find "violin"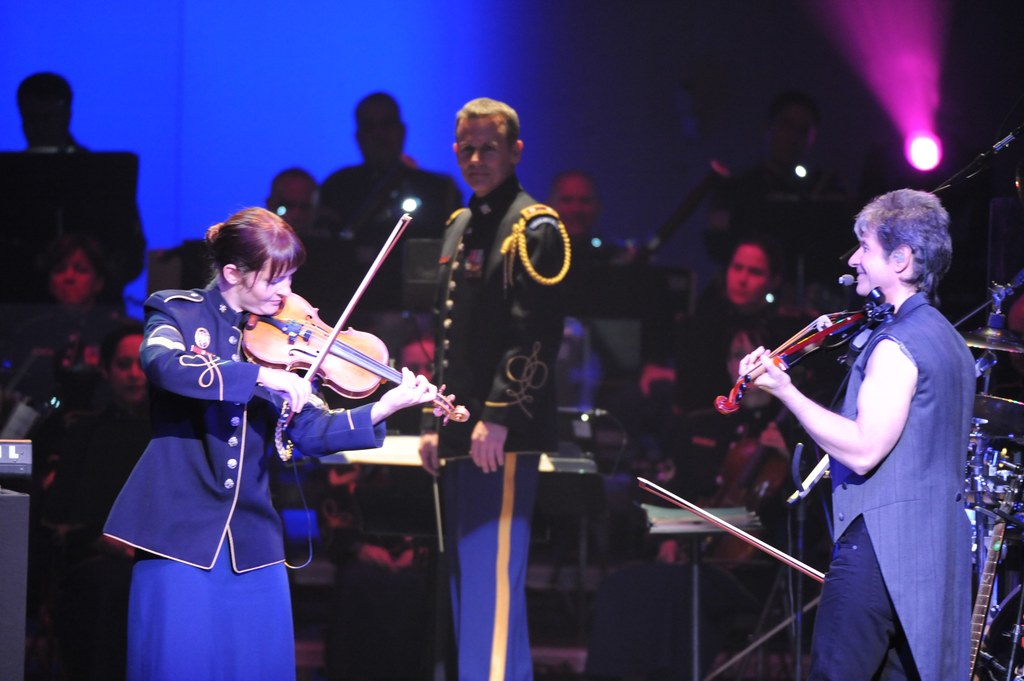
x1=714 y1=314 x2=874 y2=414
